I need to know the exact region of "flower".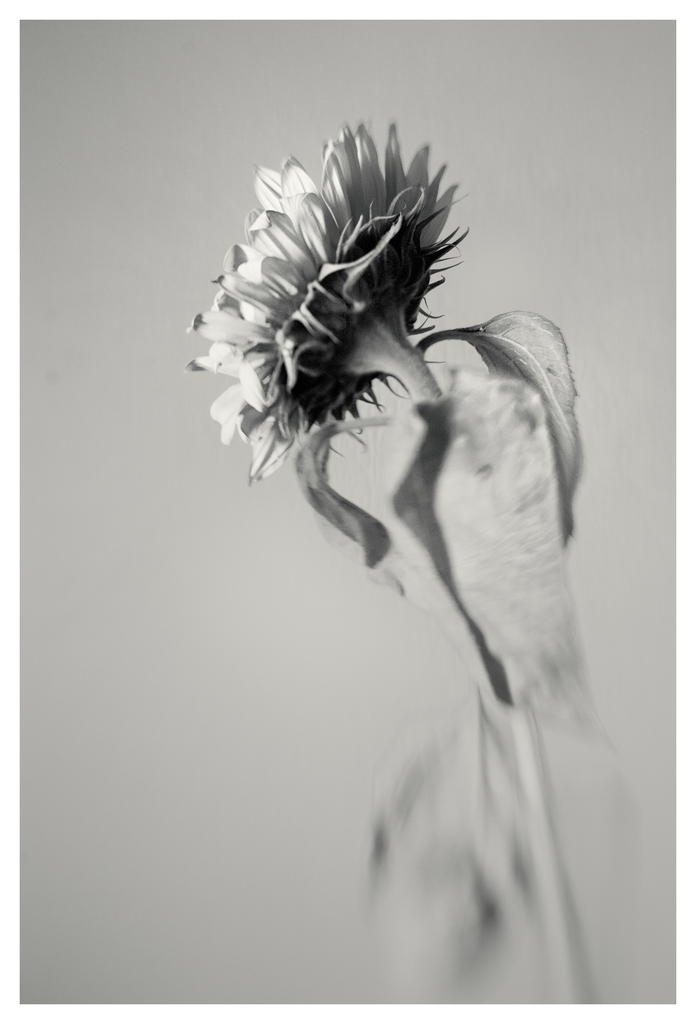
Region: {"left": 197, "top": 116, "right": 506, "bottom": 497}.
